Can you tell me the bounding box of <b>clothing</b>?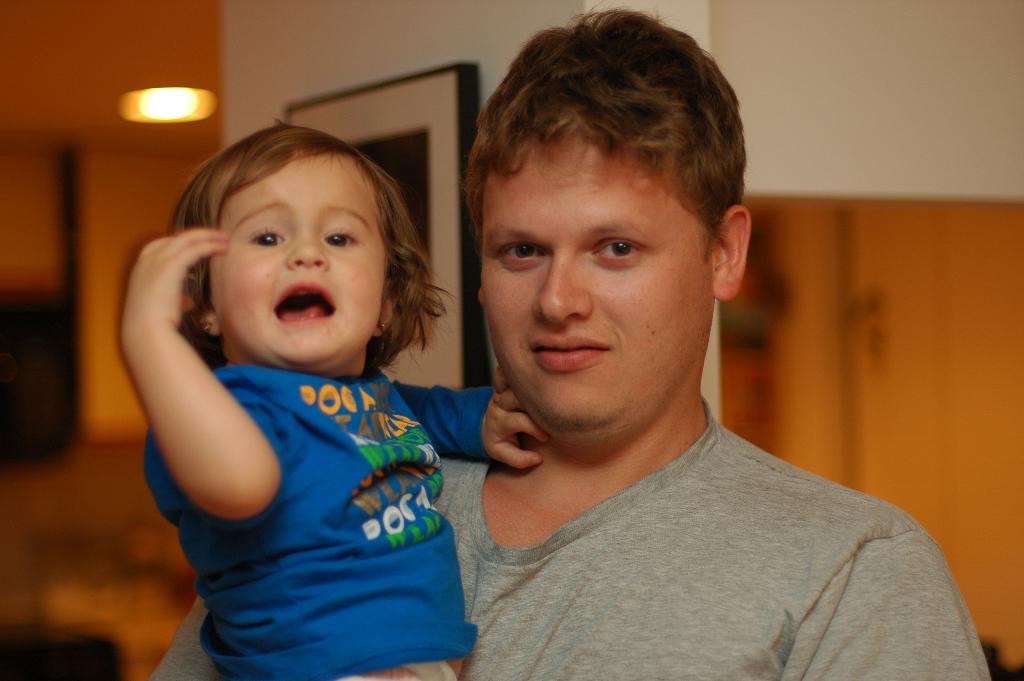
box=[142, 270, 483, 654].
